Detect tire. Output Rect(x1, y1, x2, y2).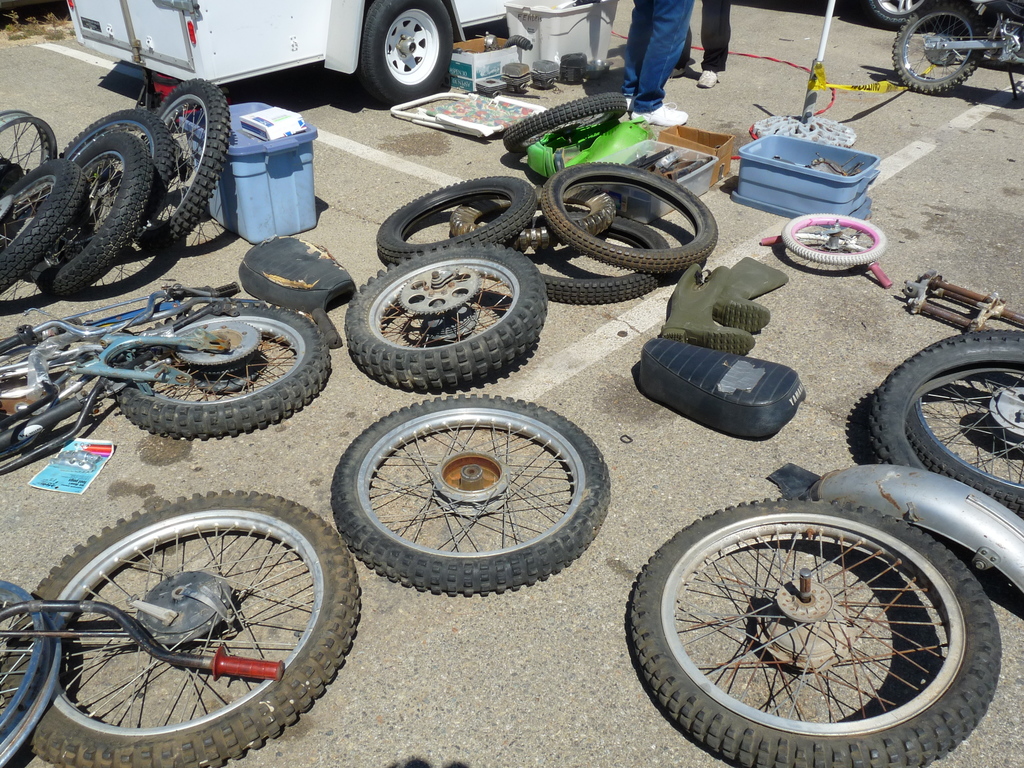
Rect(346, 242, 547, 385).
